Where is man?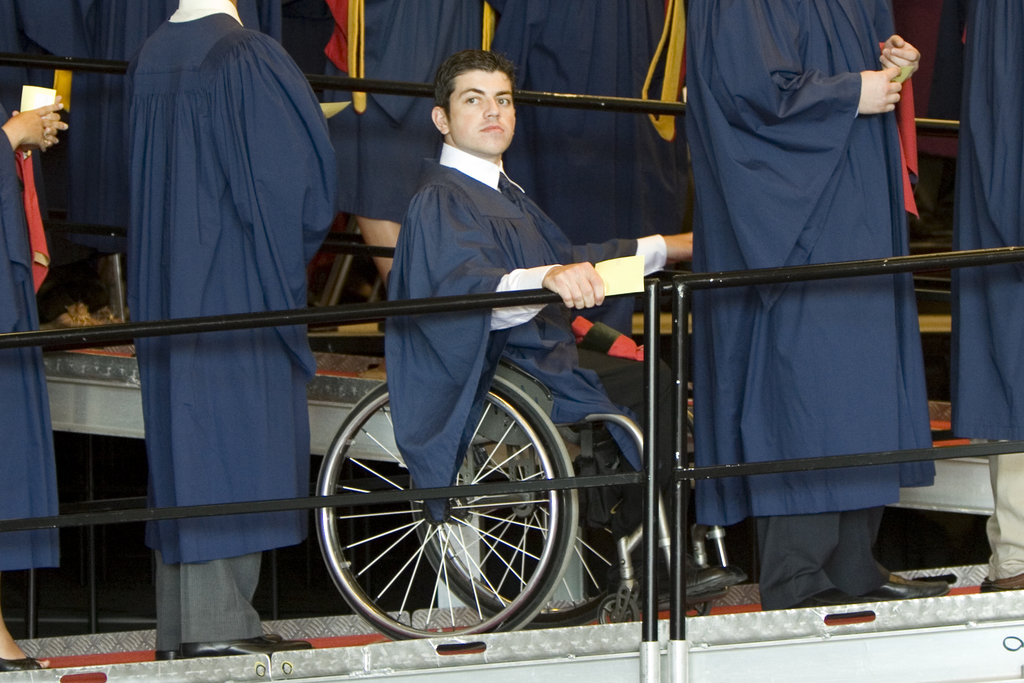
box=[120, 0, 335, 656].
